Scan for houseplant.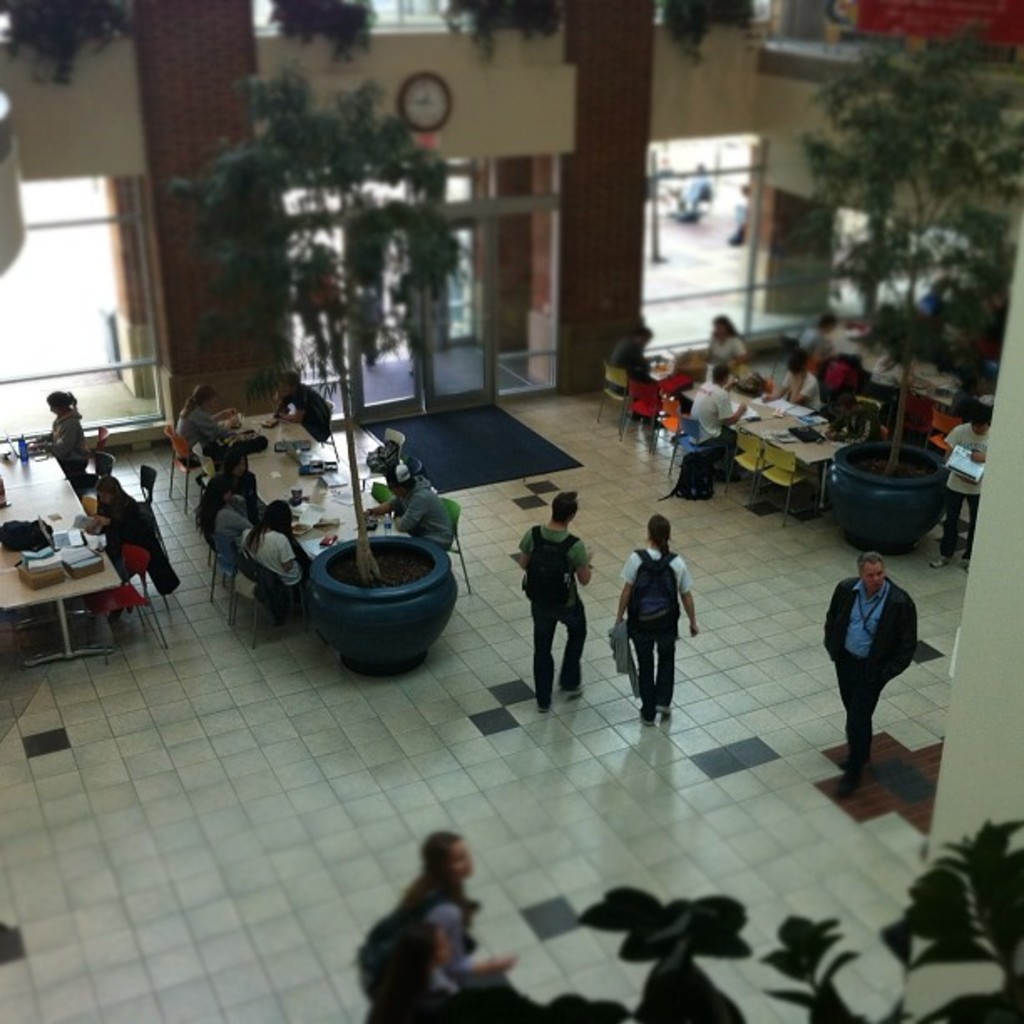
Scan result: rect(187, 64, 480, 671).
